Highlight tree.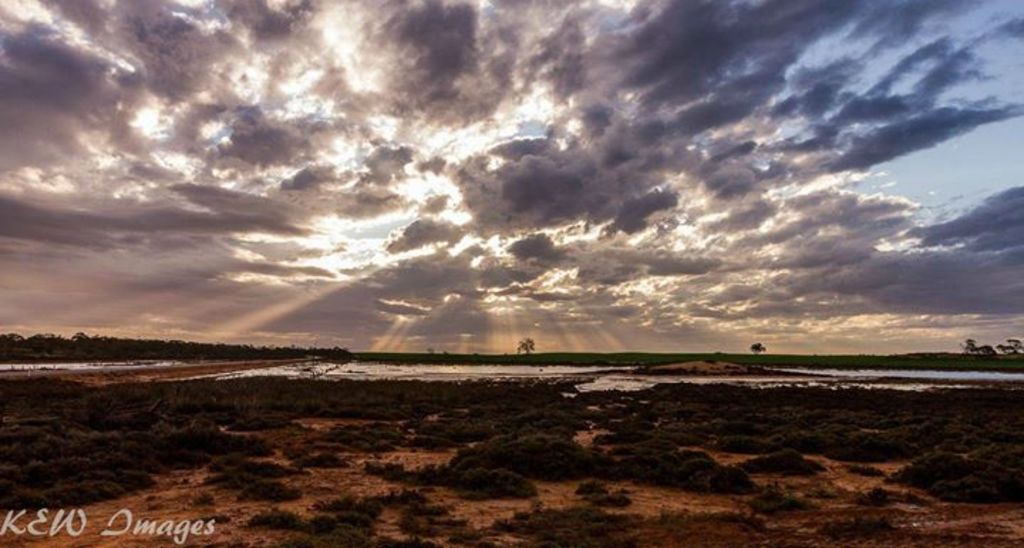
Highlighted region: (516, 336, 538, 362).
